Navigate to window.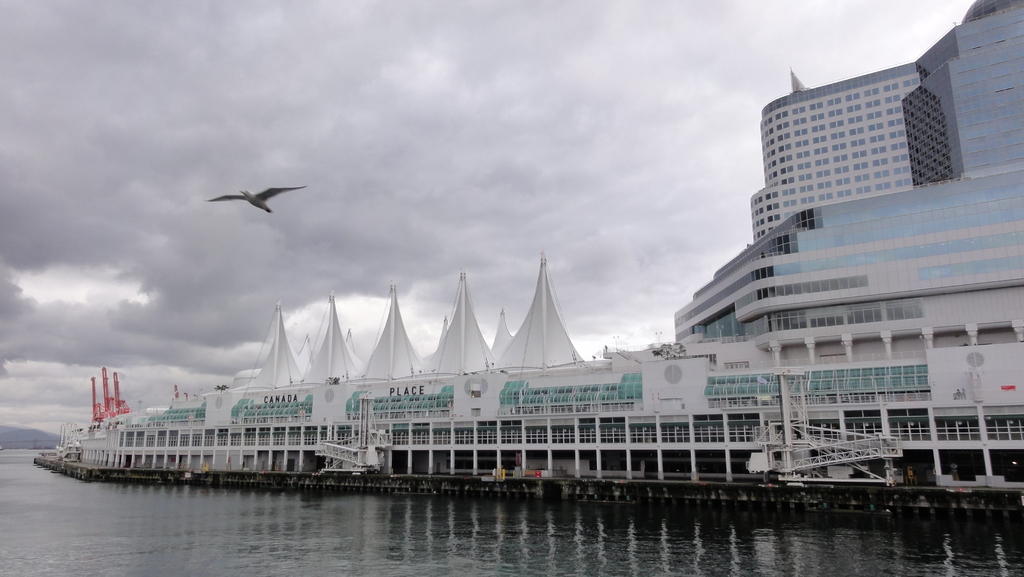
Navigation target: bbox=[755, 225, 762, 237].
